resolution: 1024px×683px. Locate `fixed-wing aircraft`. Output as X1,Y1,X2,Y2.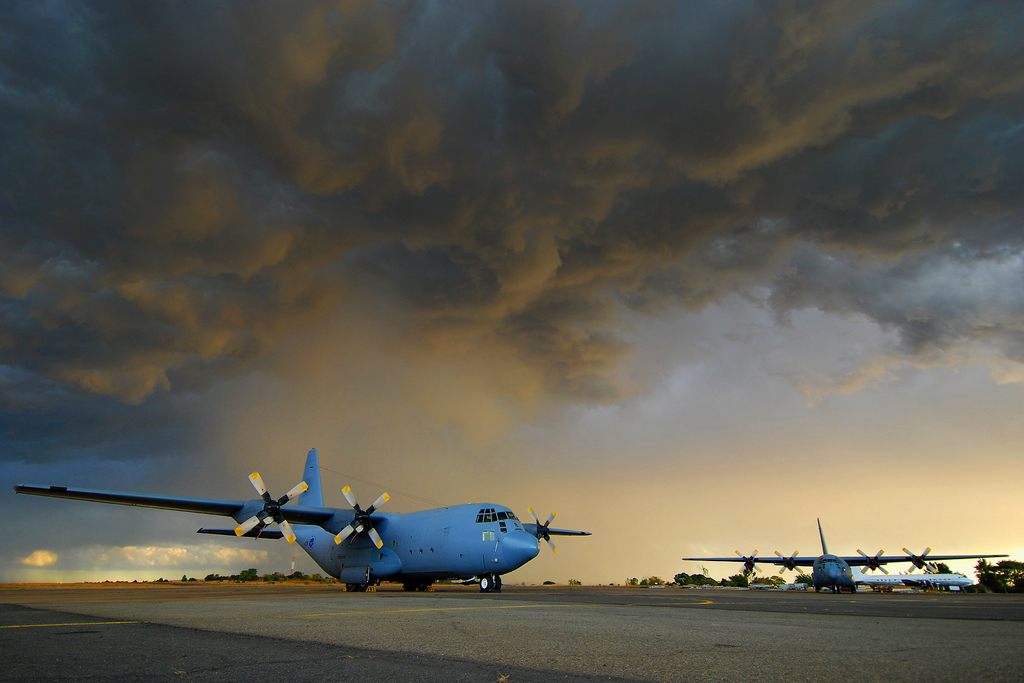
853,568,973,591.
